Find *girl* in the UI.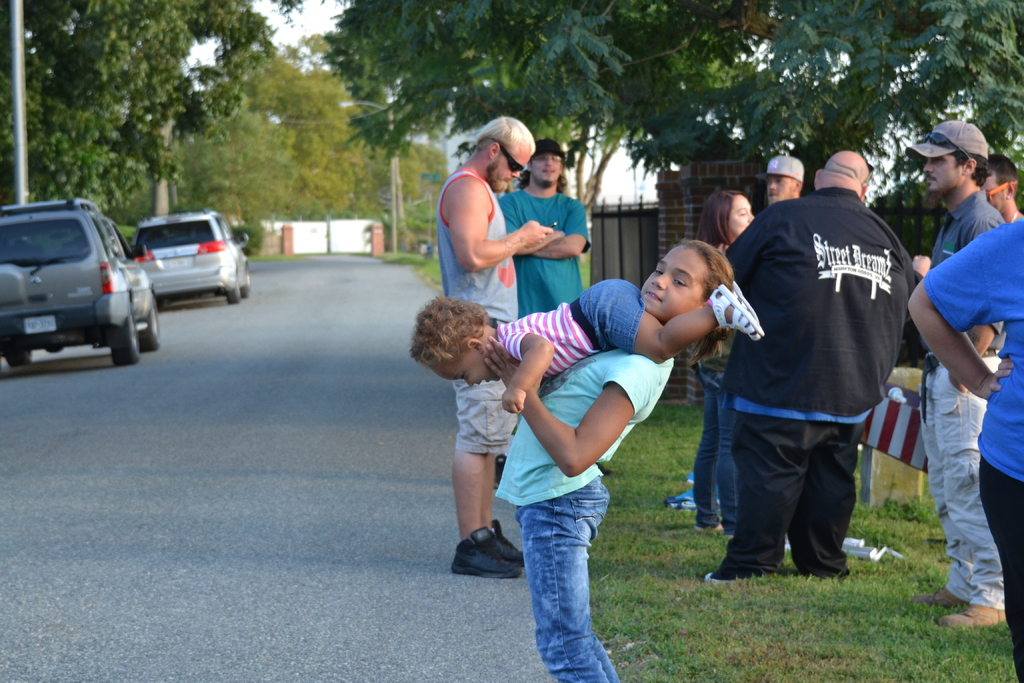
UI element at select_region(496, 240, 735, 682).
